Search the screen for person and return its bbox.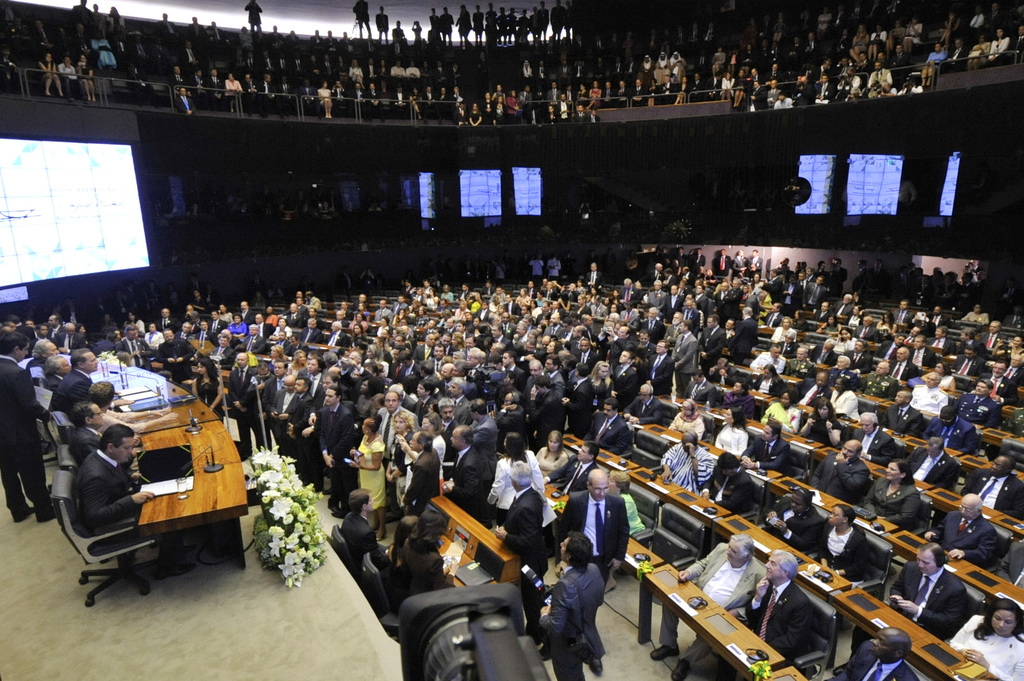
Found: 78/380/113/414.
